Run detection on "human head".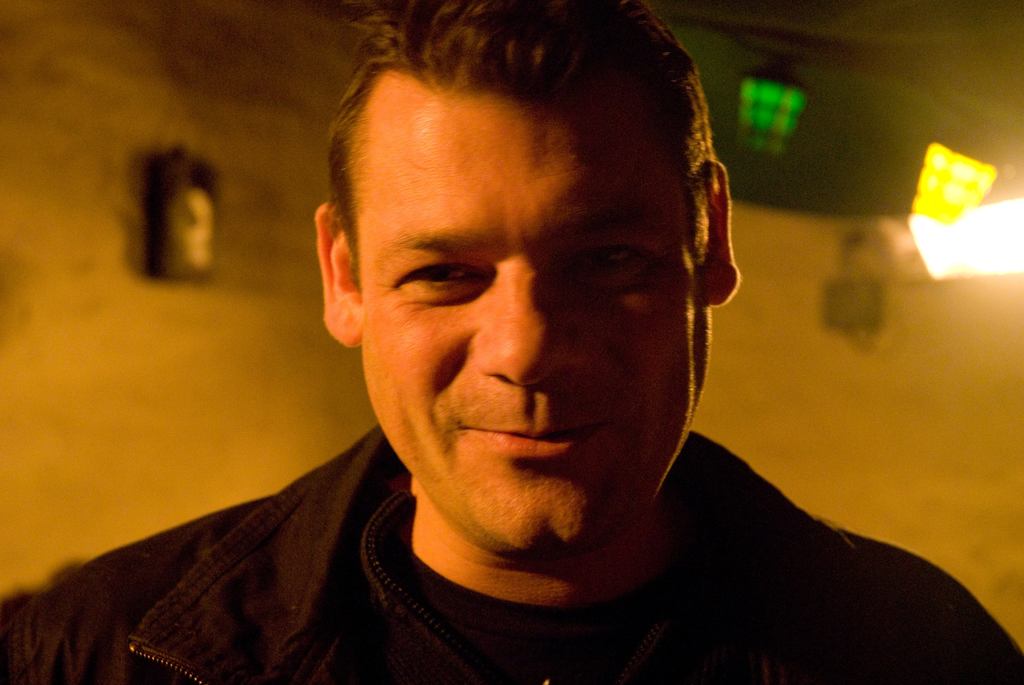
Result: 325:0:744:552.
